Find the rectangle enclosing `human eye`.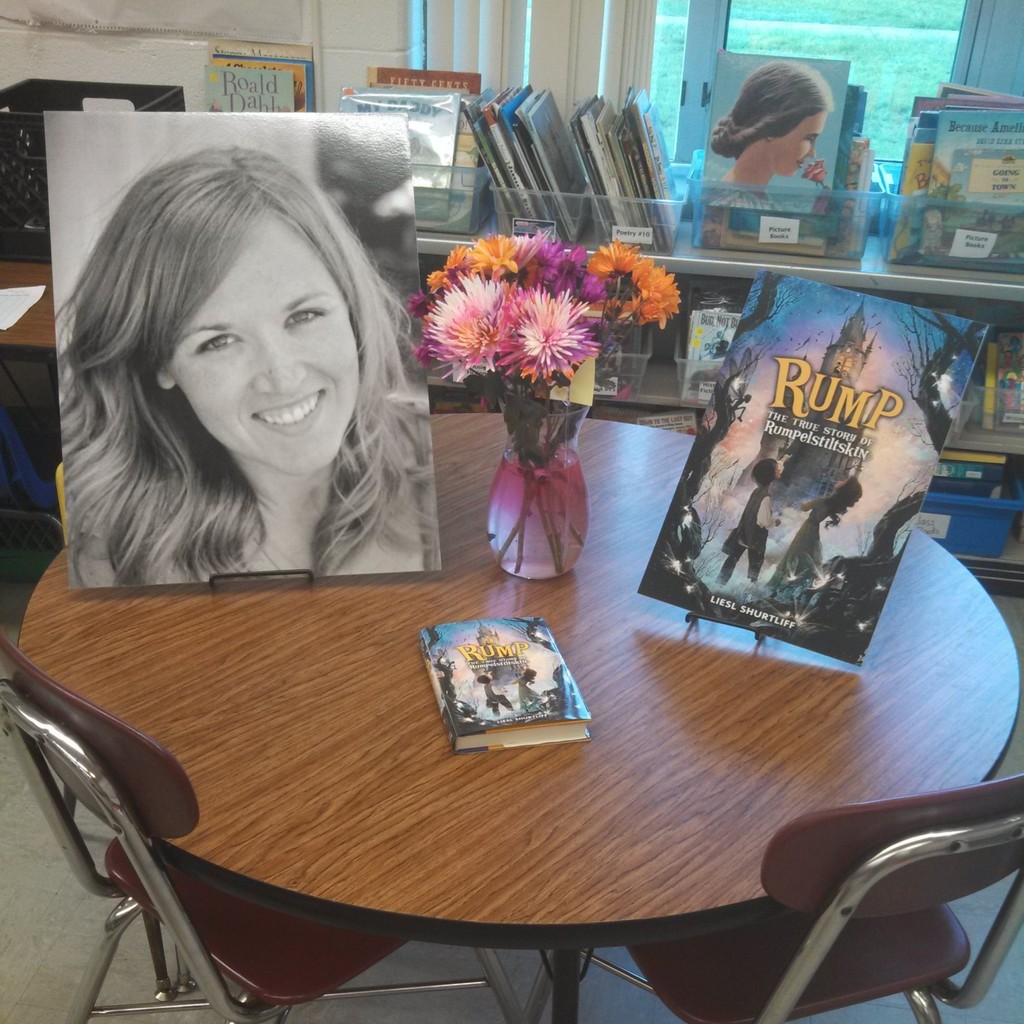
287, 301, 321, 328.
